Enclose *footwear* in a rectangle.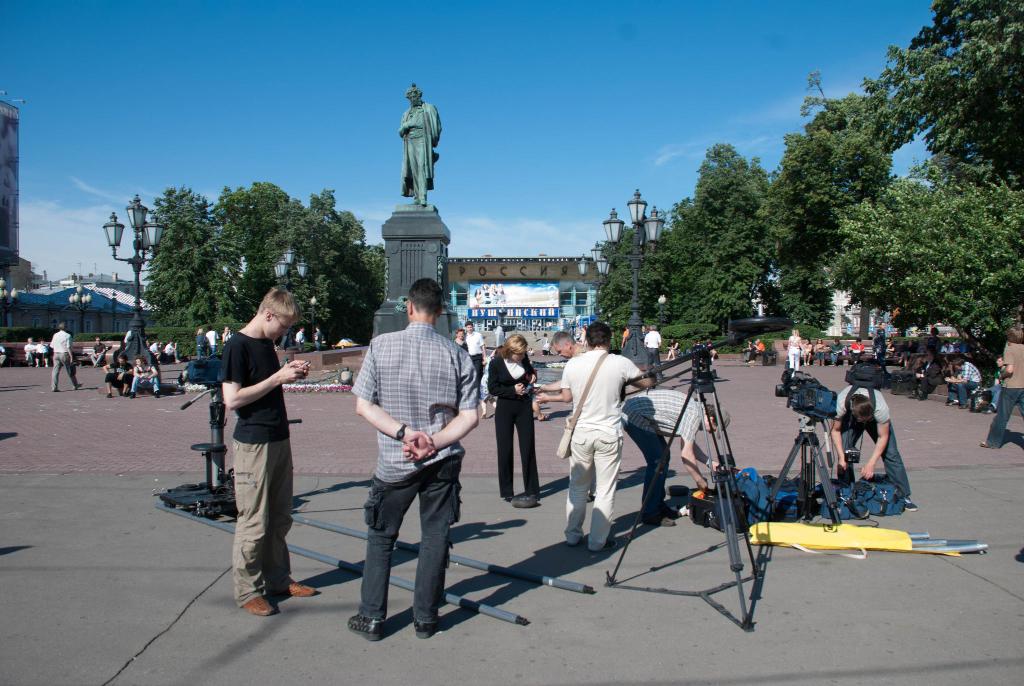
[left=344, top=615, right=385, bottom=641].
